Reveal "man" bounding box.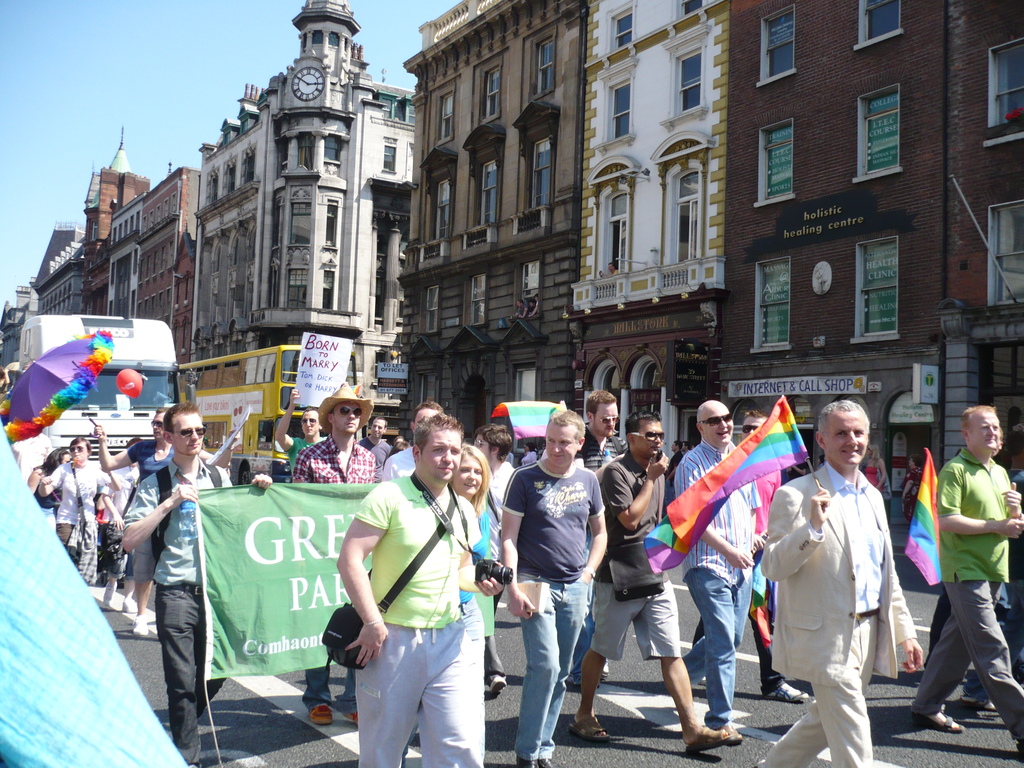
Revealed: [left=338, top=413, right=505, bottom=767].
